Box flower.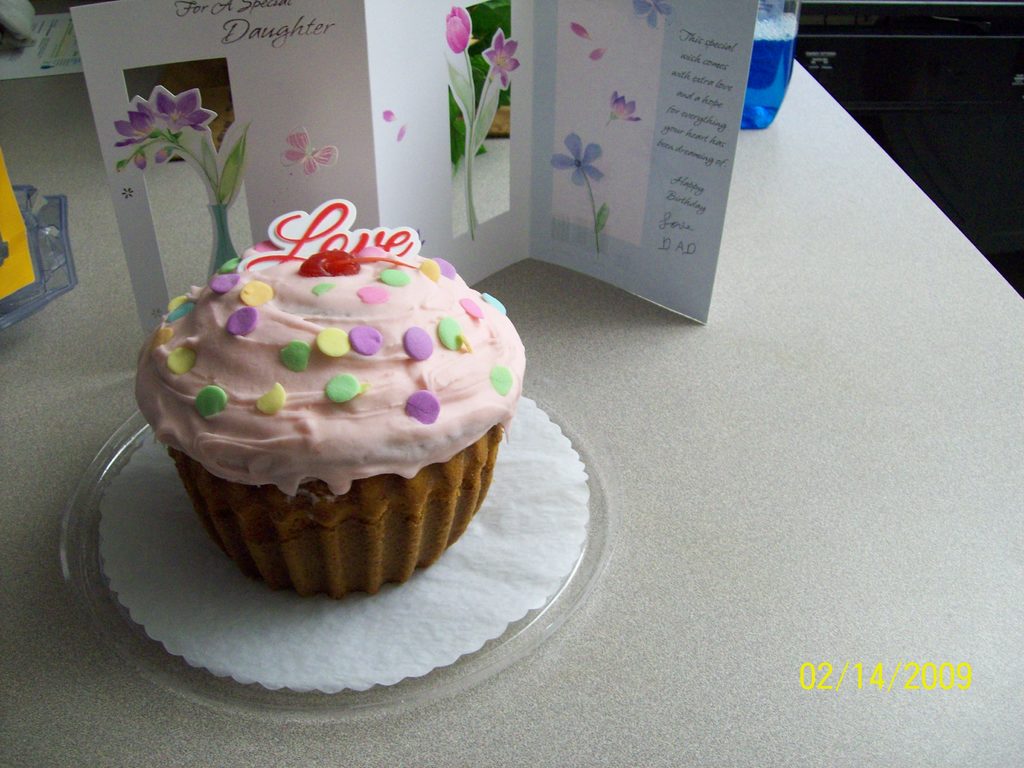
<region>444, 6, 470, 51</region>.
